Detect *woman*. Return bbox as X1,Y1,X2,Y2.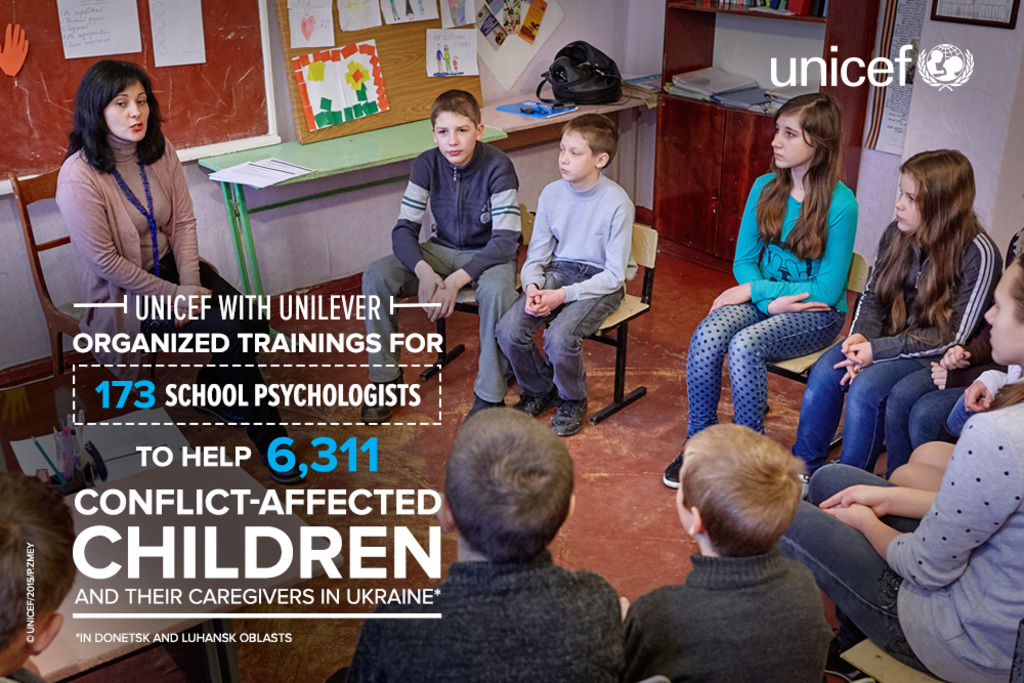
45,56,299,489.
